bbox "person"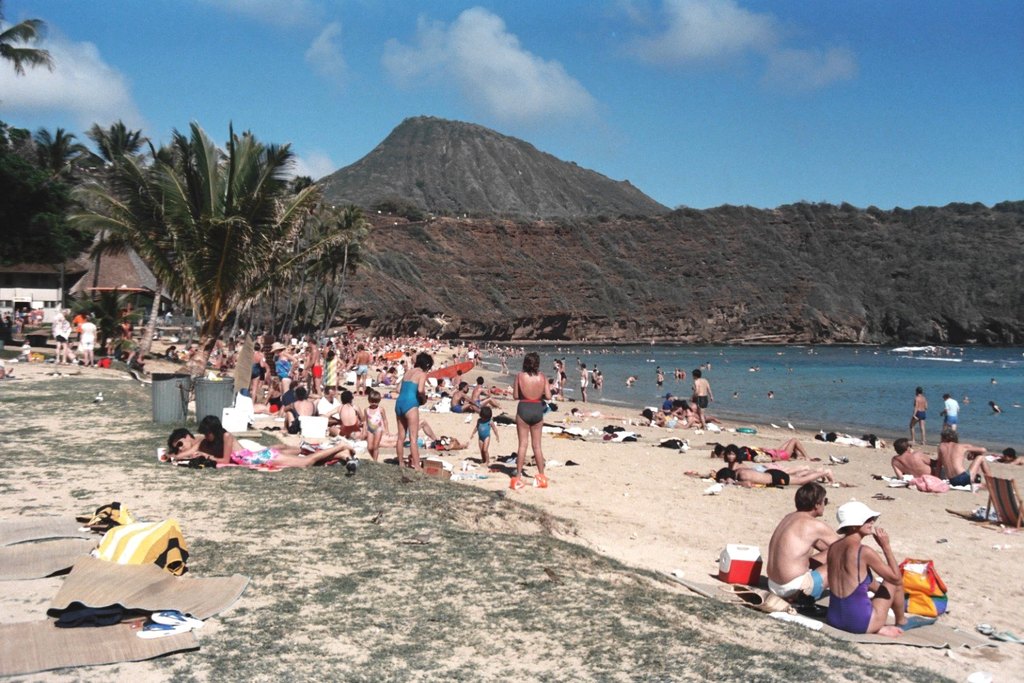
l=572, t=408, r=625, b=419
